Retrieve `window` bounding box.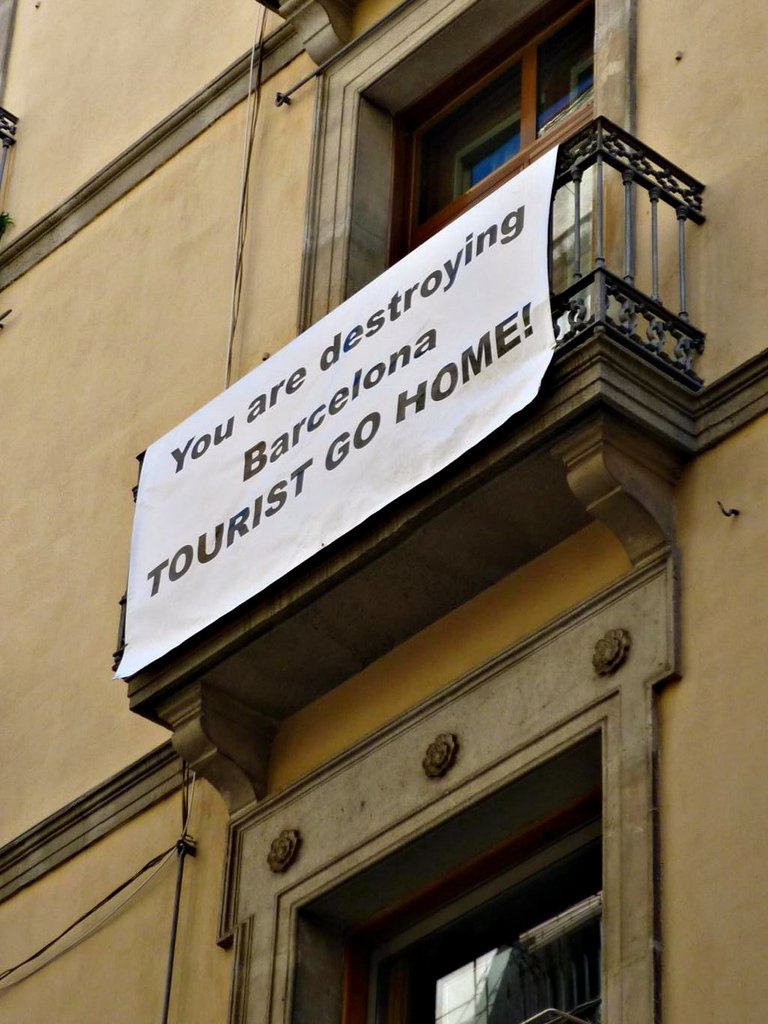
Bounding box: pyautogui.locateOnScreen(248, 631, 646, 1011).
